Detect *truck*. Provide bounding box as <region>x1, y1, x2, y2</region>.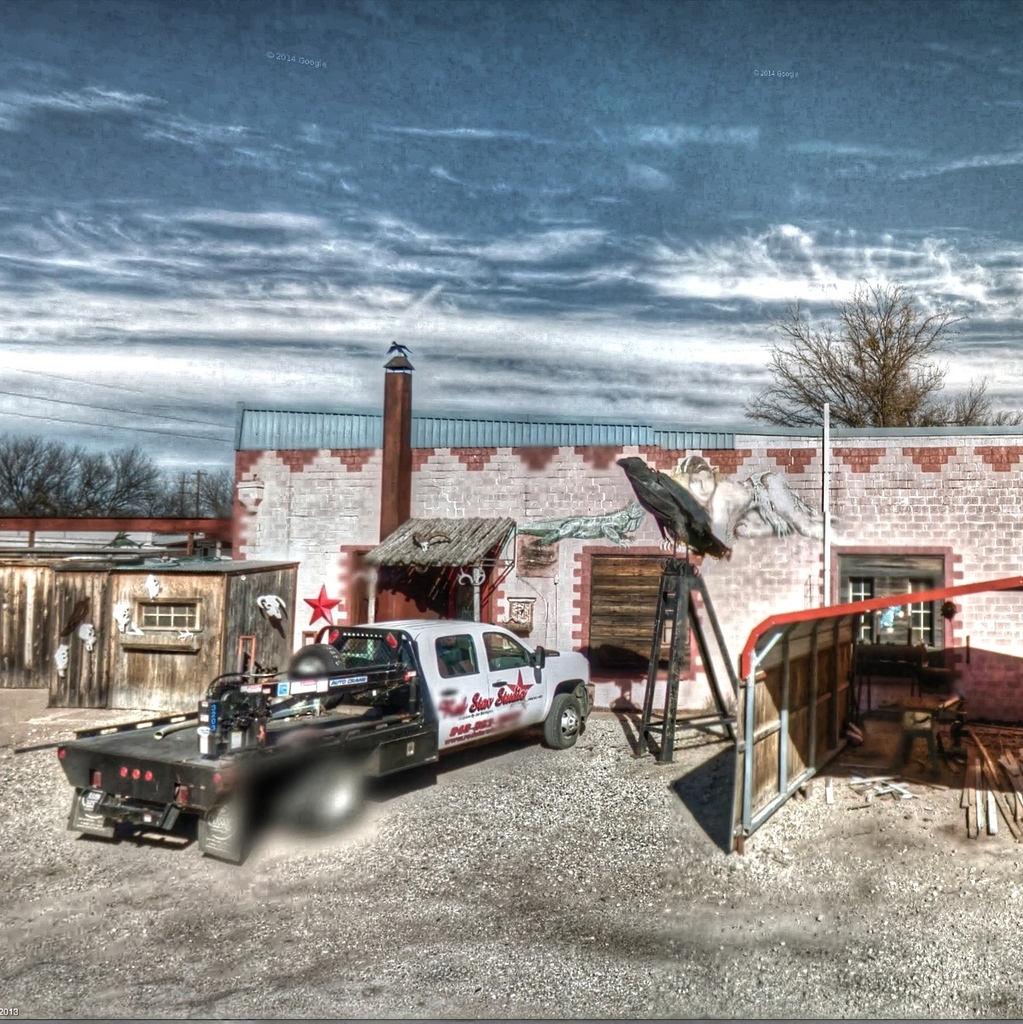
<region>26, 638, 625, 865</region>.
